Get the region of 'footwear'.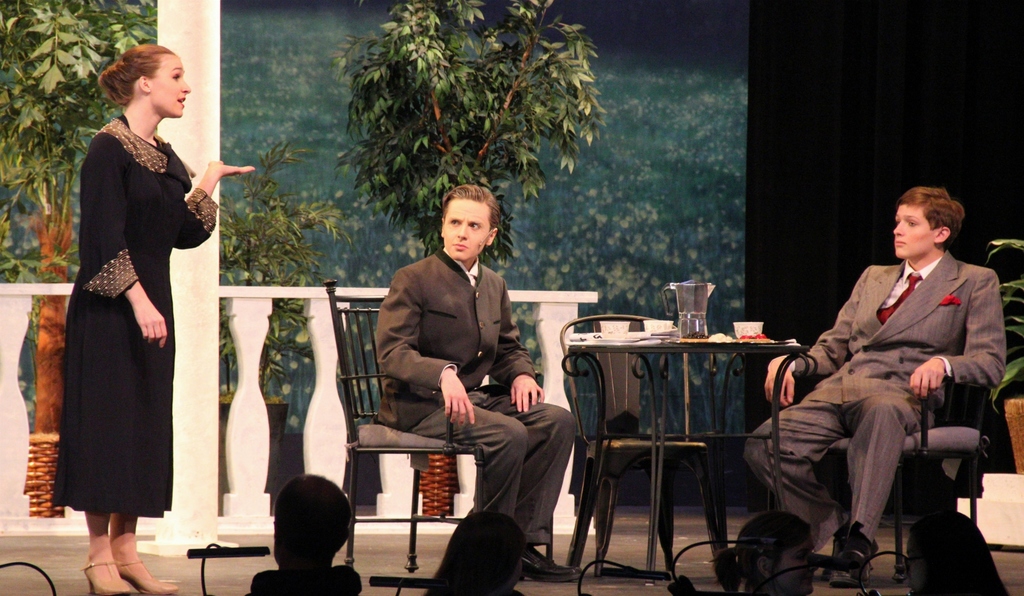
[831,536,864,585].
